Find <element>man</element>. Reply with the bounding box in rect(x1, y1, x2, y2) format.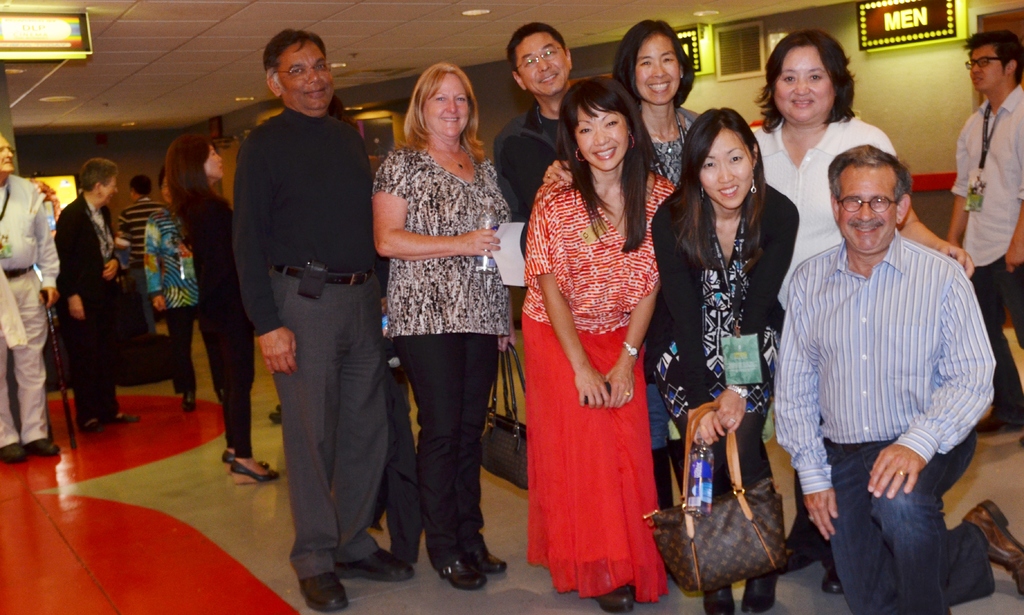
rect(116, 175, 163, 335).
